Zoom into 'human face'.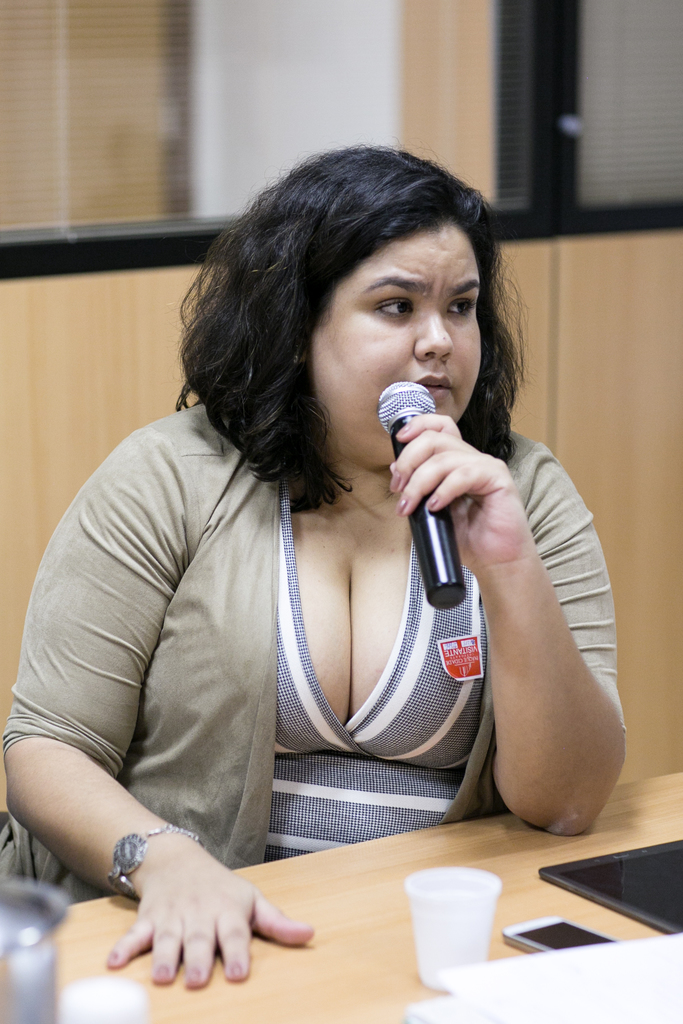
Zoom target: {"left": 315, "top": 230, "right": 485, "bottom": 465}.
